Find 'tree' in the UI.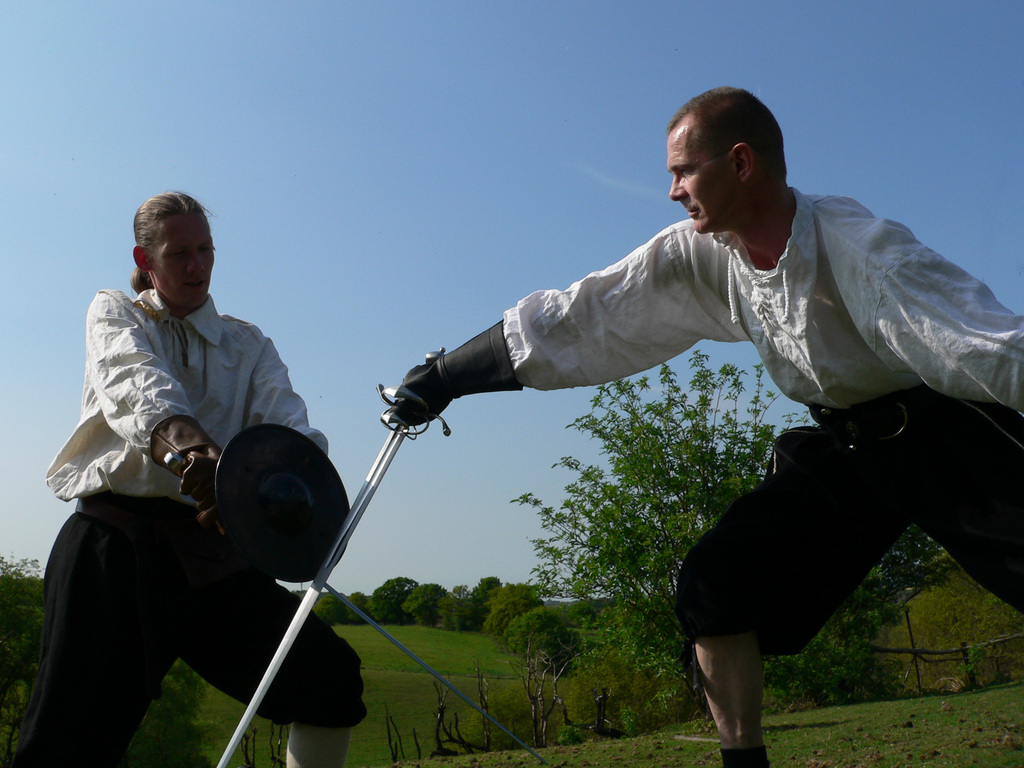
UI element at BBox(511, 349, 950, 736).
